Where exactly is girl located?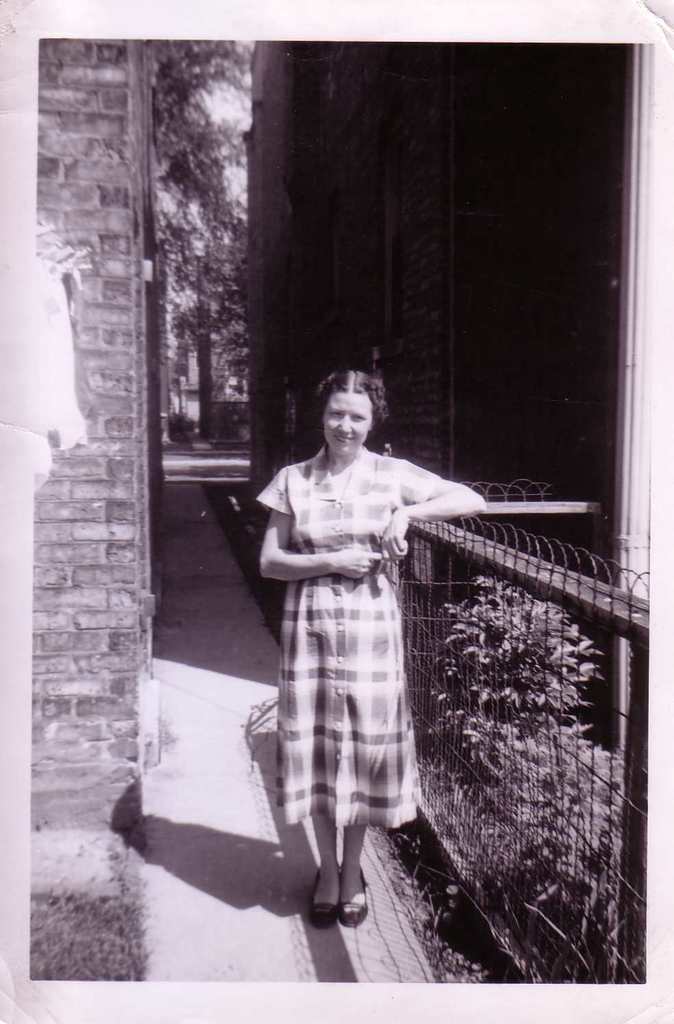
Its bounding box is detection(255, 368, 482, 927).
